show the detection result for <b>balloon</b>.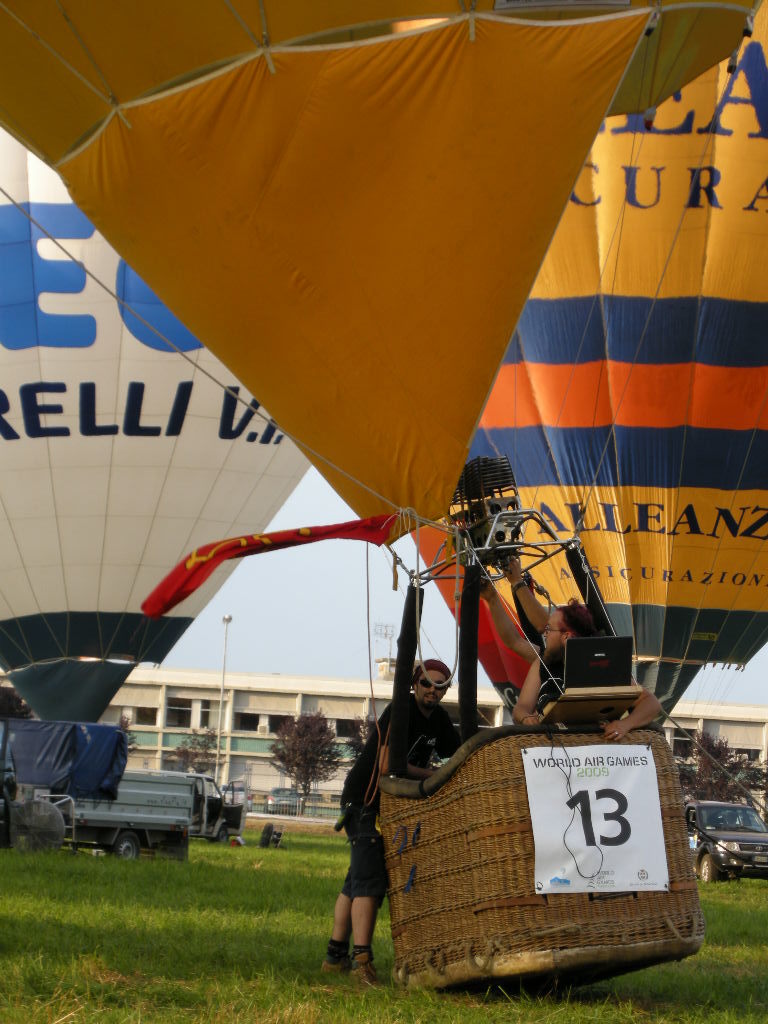
box=[411, 521, 713, 723].
